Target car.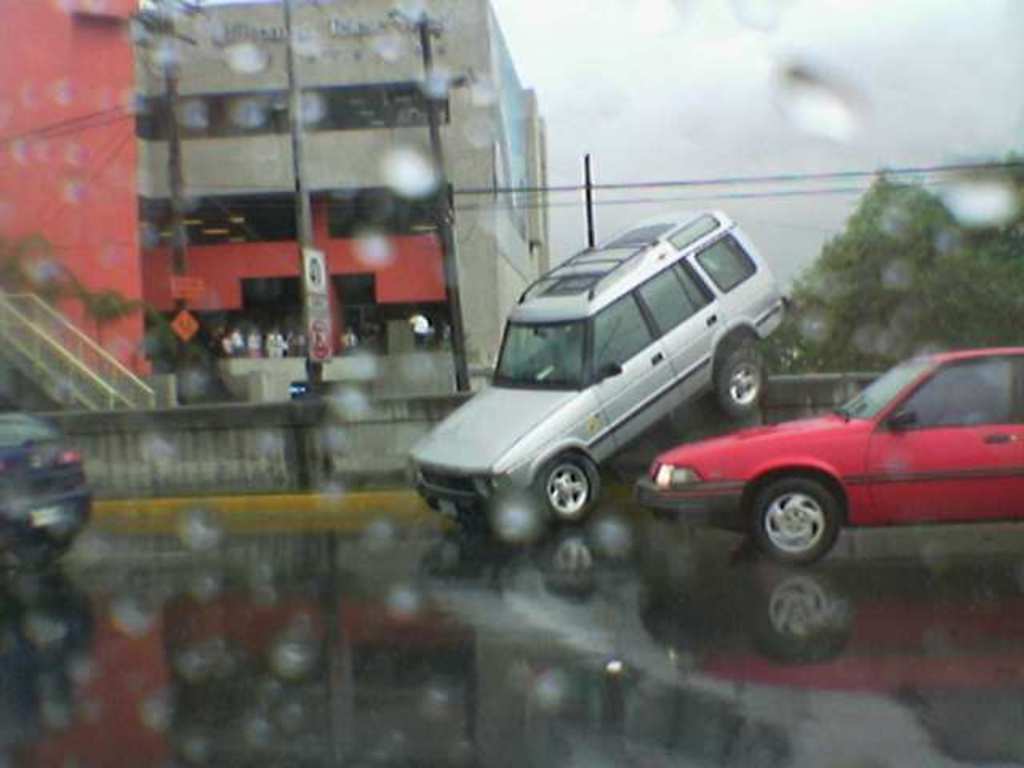
Target region: 397 203 787 538.
